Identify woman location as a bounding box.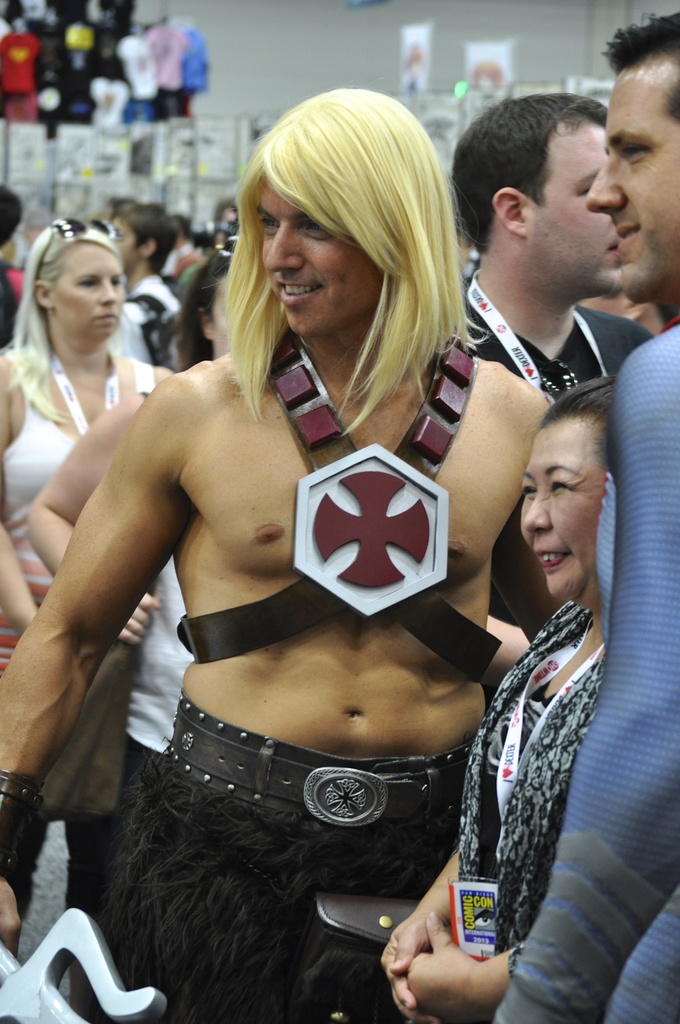
<bbox>6, 203, 157, 517</bbox>.
